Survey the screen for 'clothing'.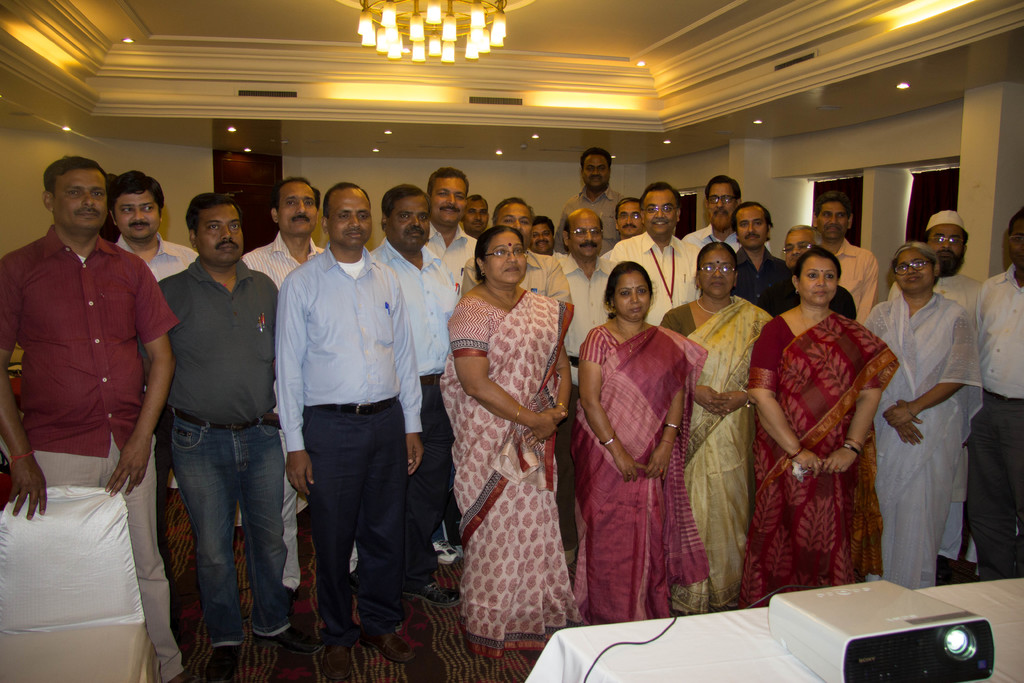
Survey found: <region>572, 325, 709, 625</region>.
